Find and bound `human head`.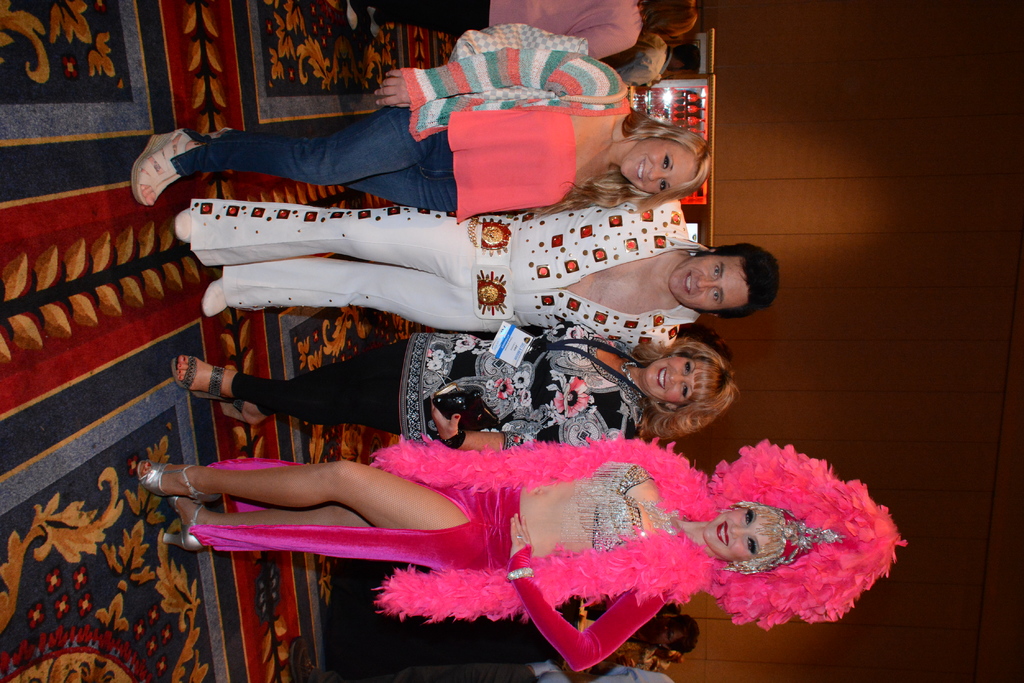
Bound: [x1=700, y1=499, x2=804, y2=577].
